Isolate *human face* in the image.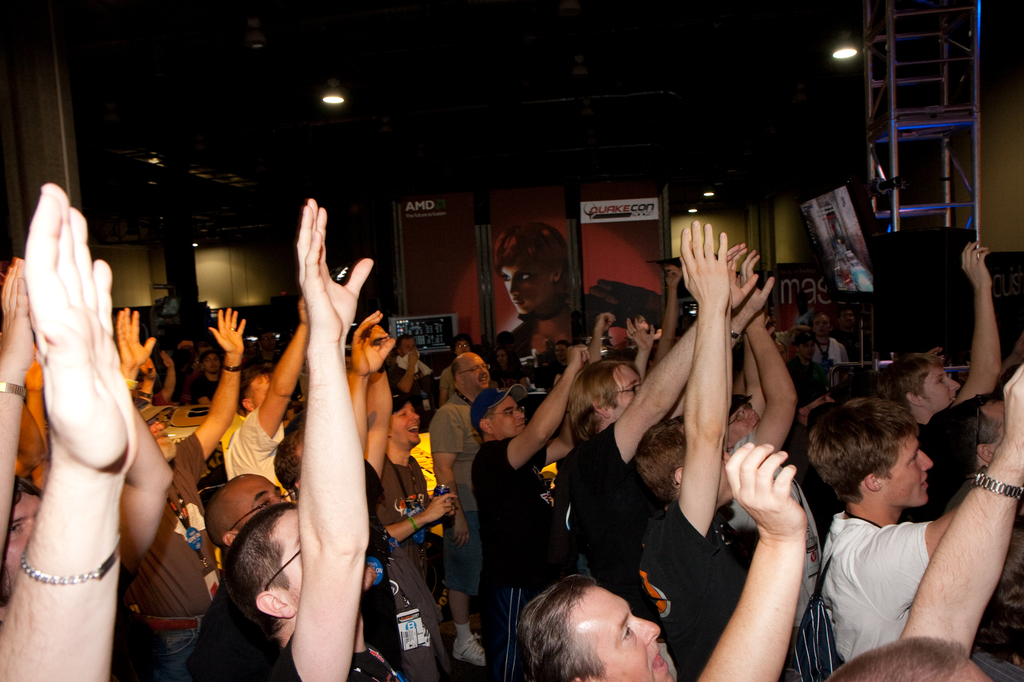
Isolated region: (x1=883, y1=425, x2=934, y2=505).
